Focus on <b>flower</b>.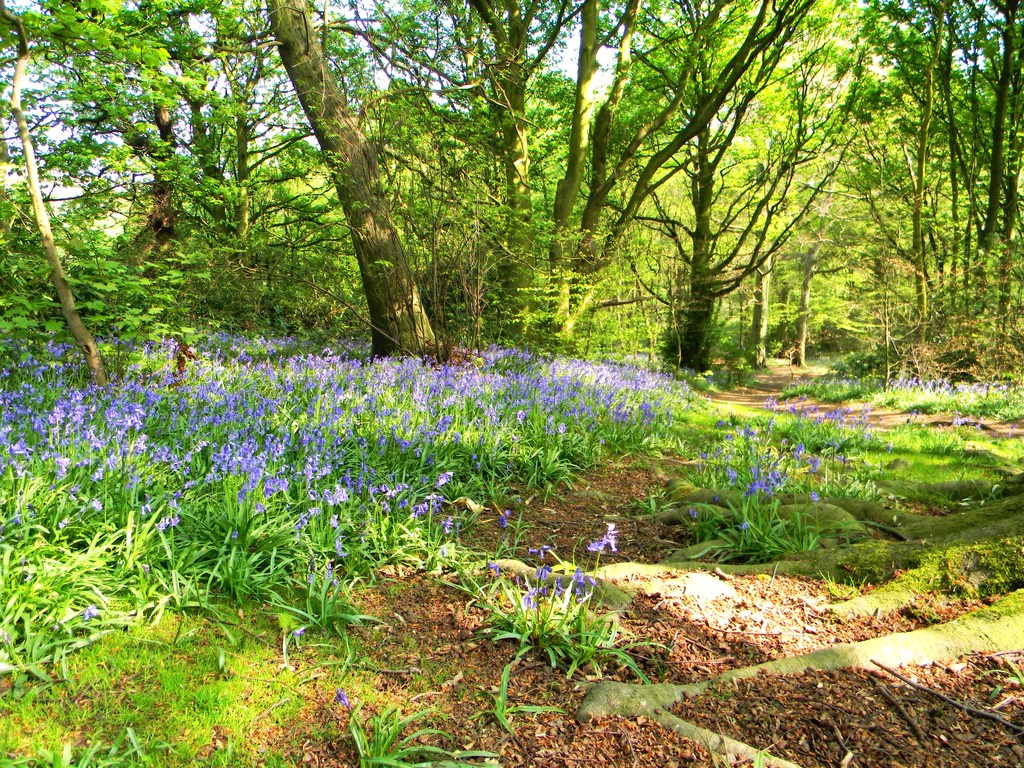
Focused at (x1=331, y1=483, x2=353, y2=502).
